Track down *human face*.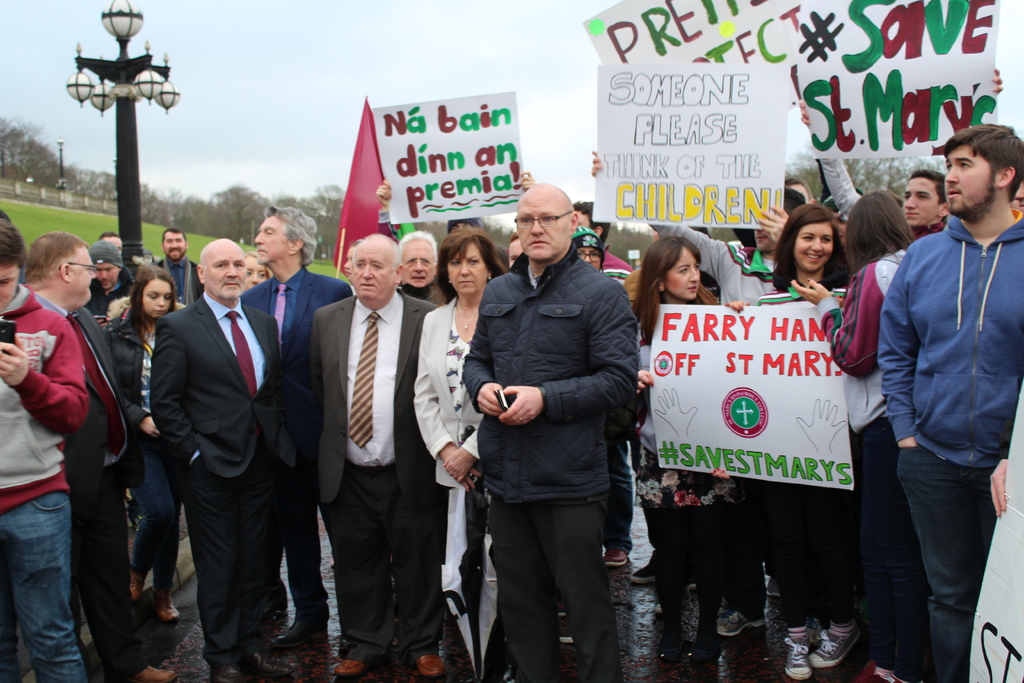
Tracked to (x1=203, y1=240, x2=244, y2=299).
